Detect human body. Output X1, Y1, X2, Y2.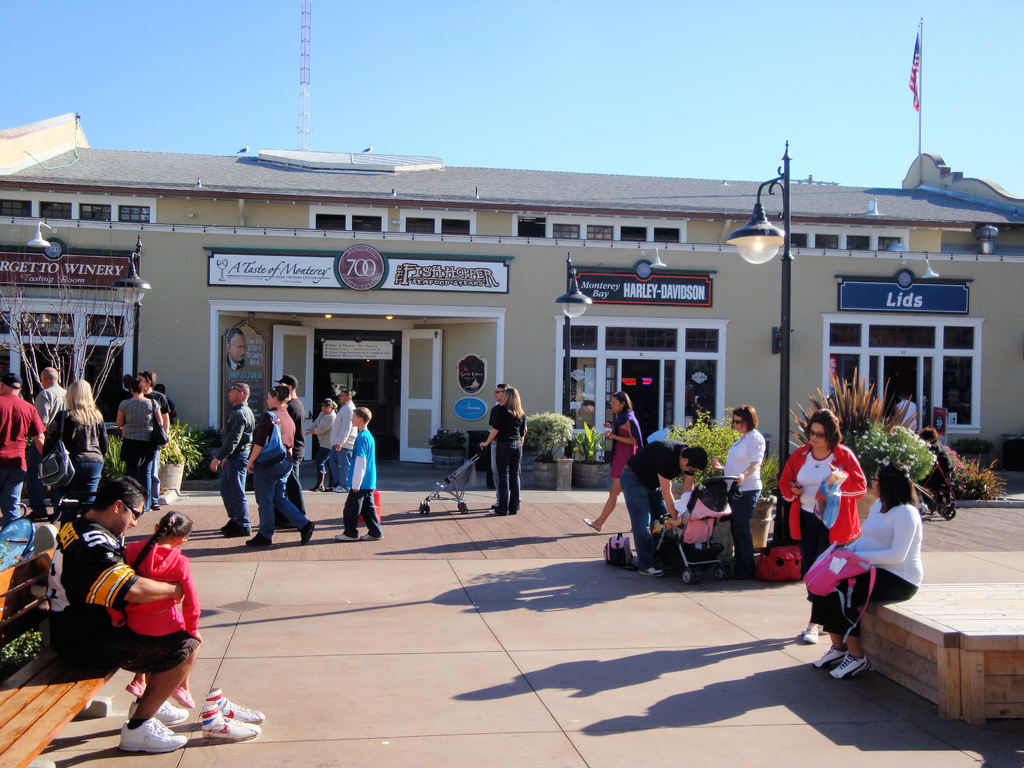
476, 403, 528, 518.
